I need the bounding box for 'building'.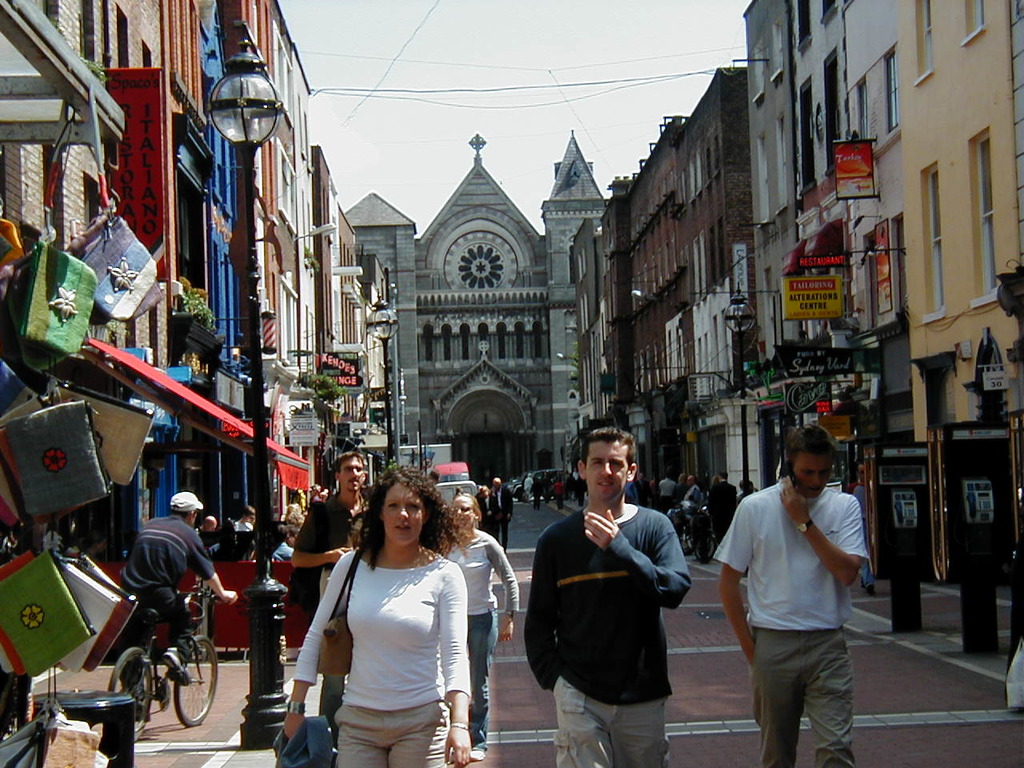
Here it is: box(0, 0, 394, 662).
